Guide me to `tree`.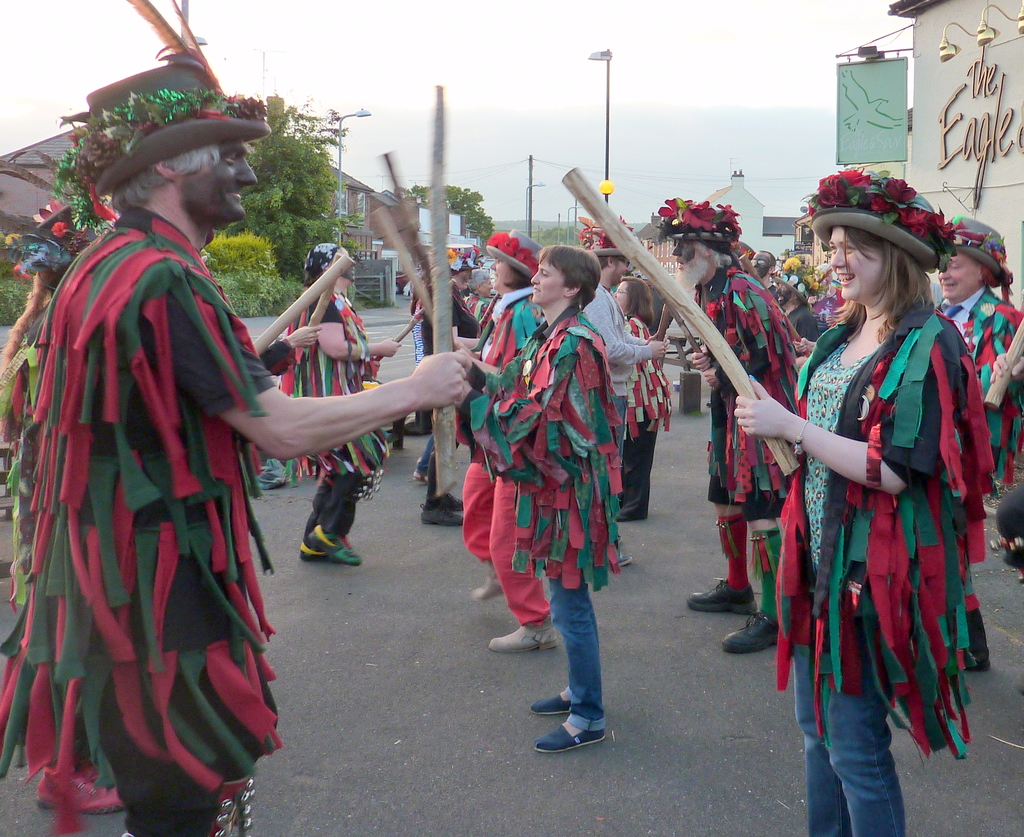
Guidance: (529, 224, 590, 253).
